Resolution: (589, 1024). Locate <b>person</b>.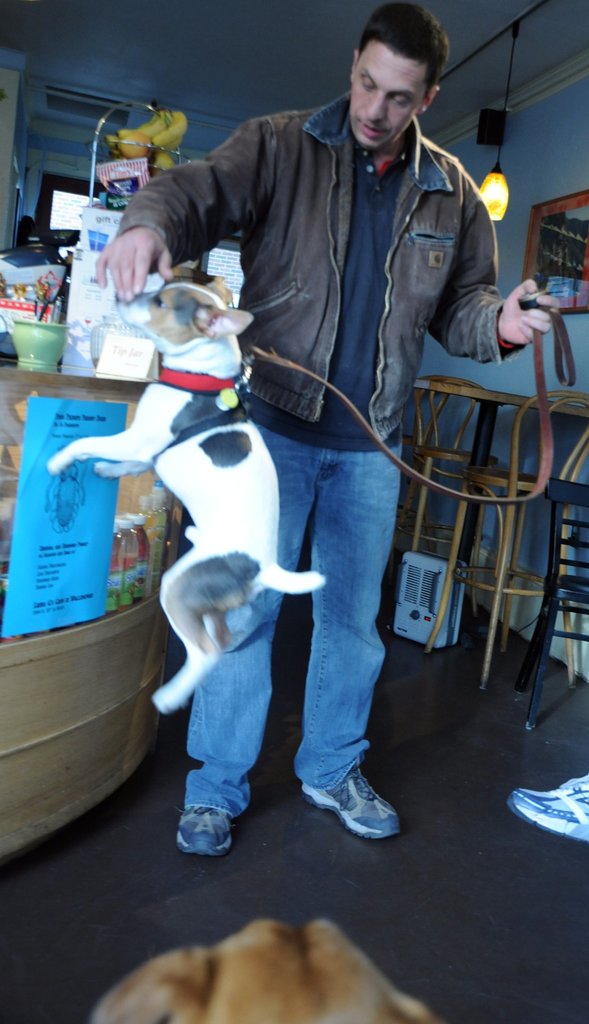
{"left": 91, "top": 1, "right": 563, "bottom": 856}.
